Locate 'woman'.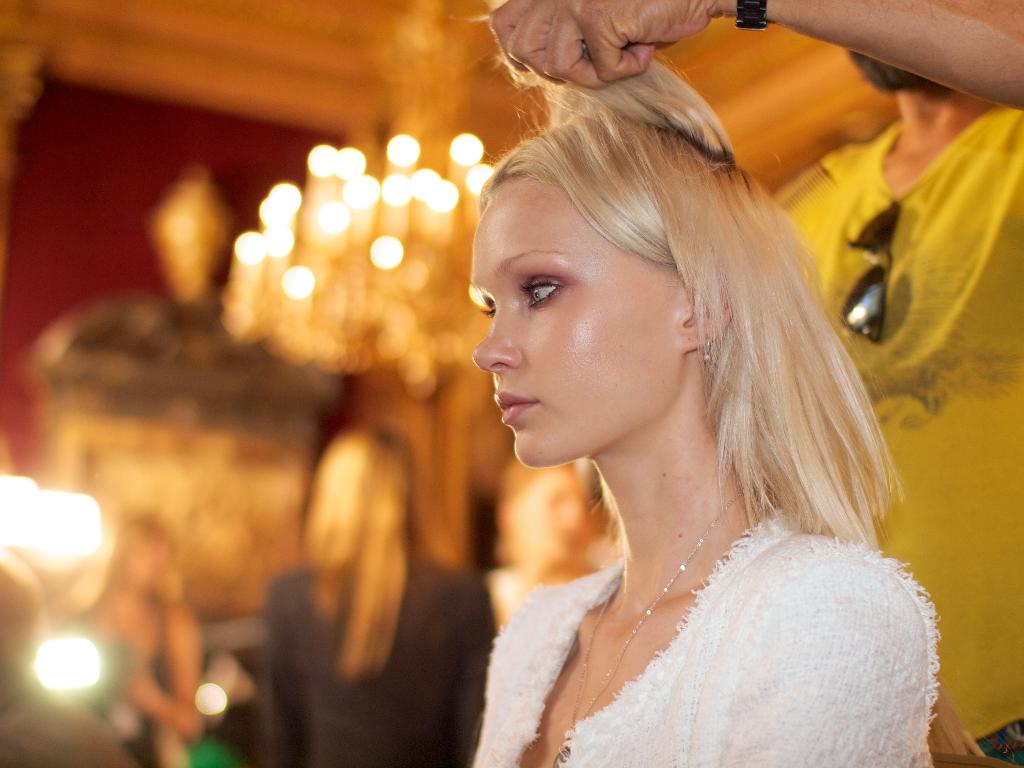
Bounding box: x1=391, y1=56, x2=930, y2=767.
